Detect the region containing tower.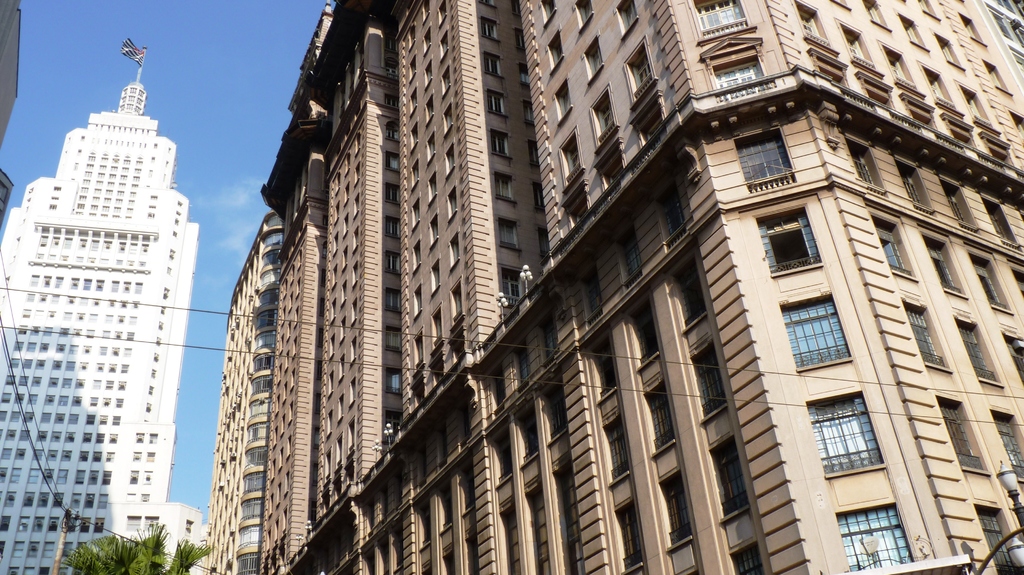
rect(204, 210, 278, 574).
